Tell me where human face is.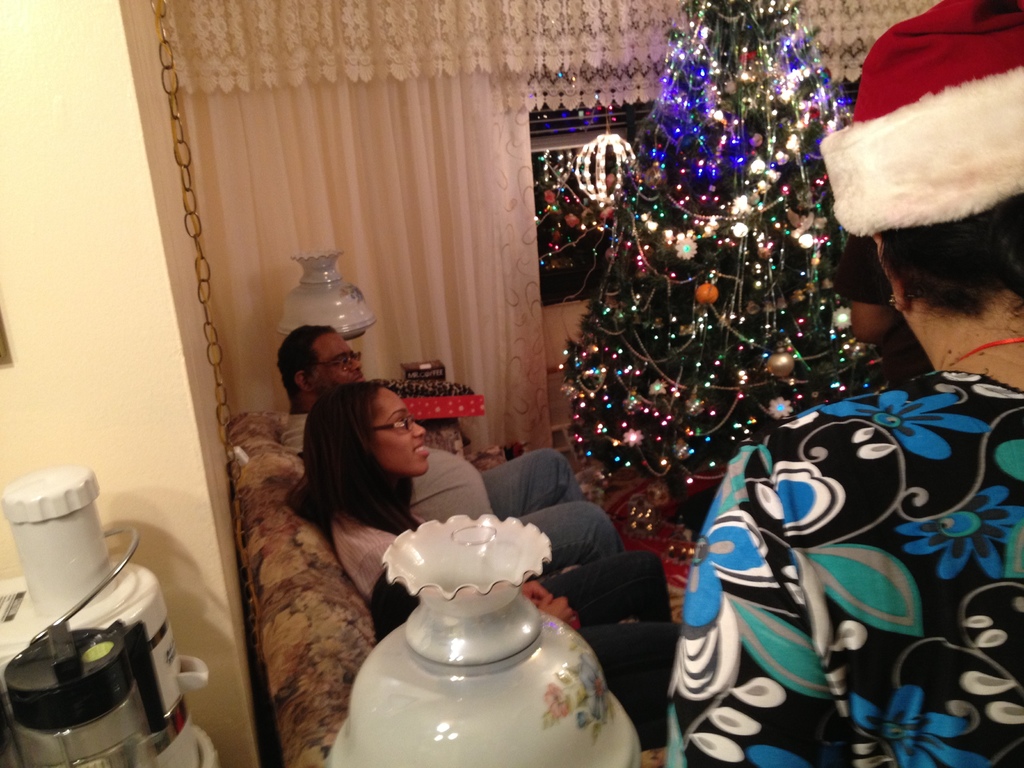
human face is at x1=376, y1=382, x2=429, y2=477.
